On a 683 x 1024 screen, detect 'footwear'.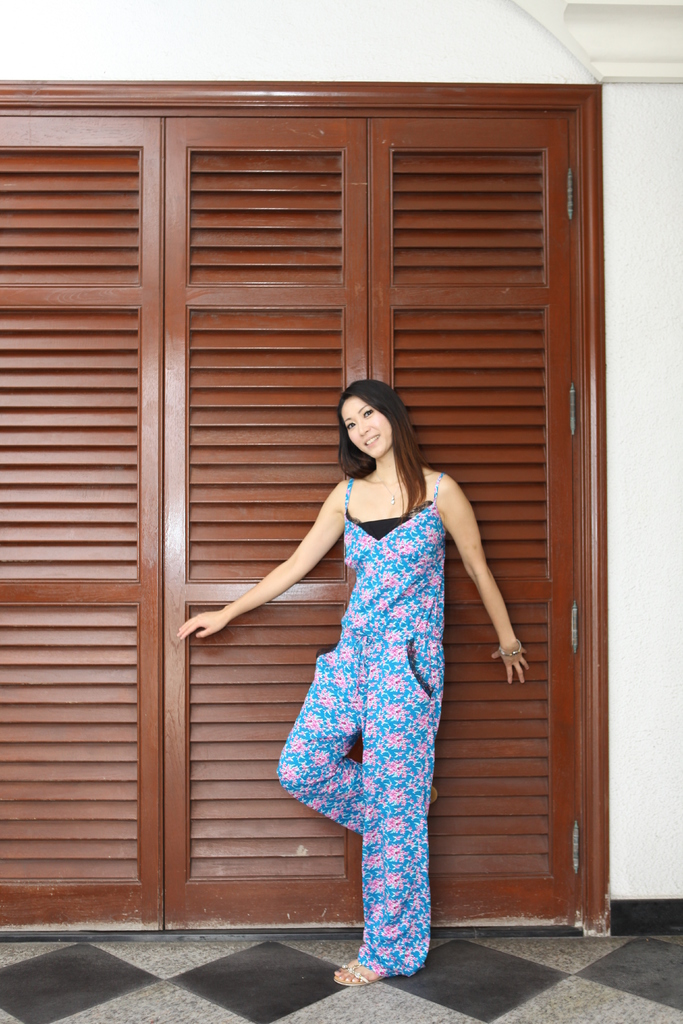
detection(429, 781, 436, 802).
